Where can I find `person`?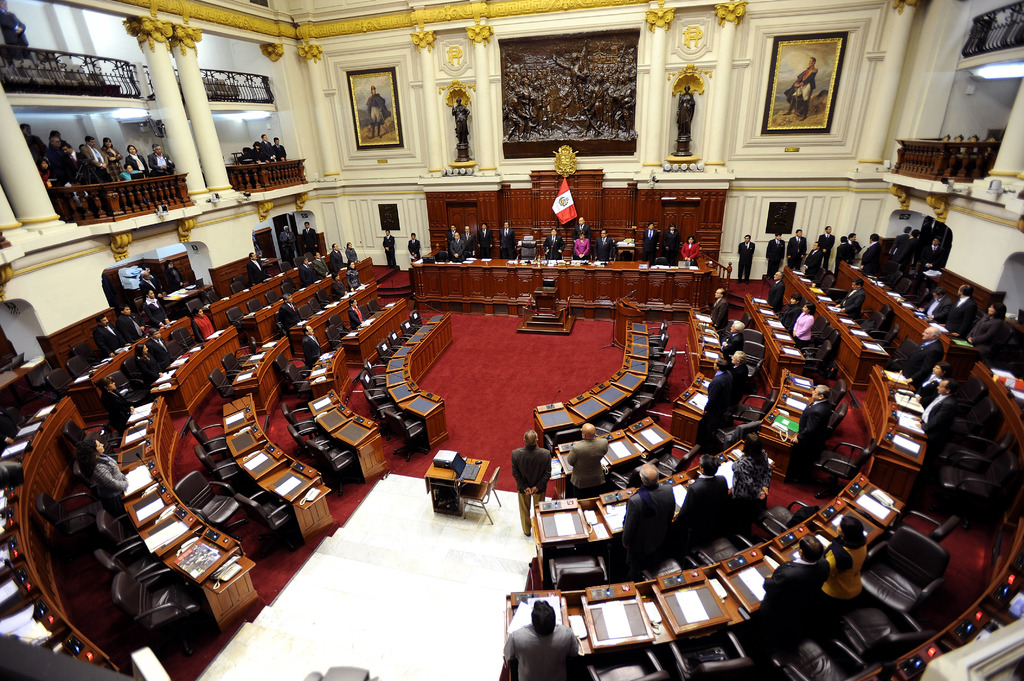
You can find it at bbox=(748, 534, 835, 666).
